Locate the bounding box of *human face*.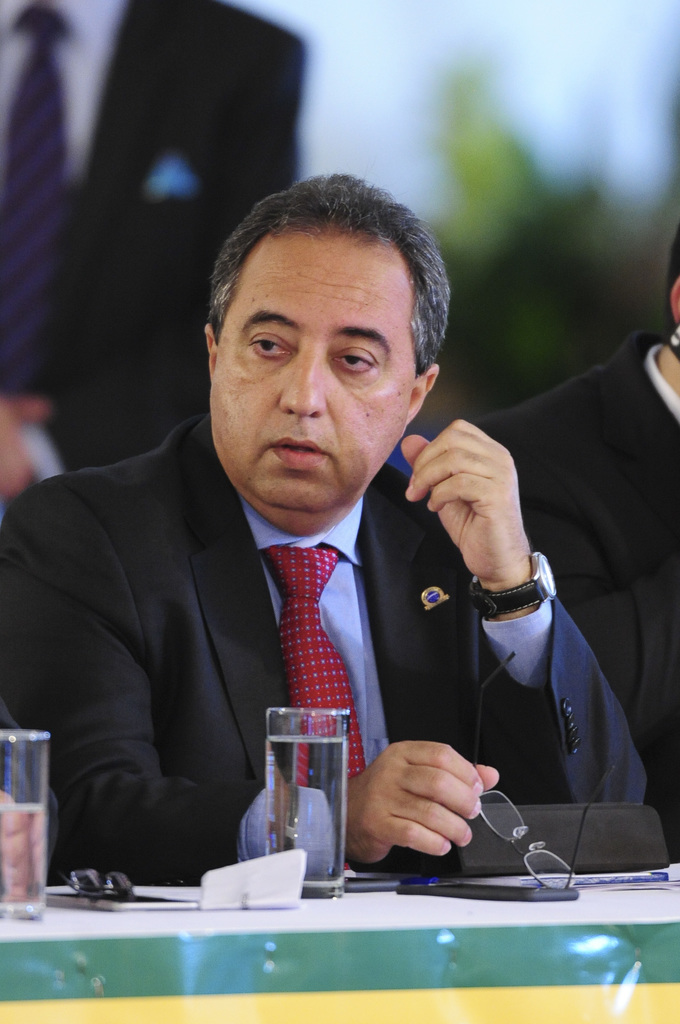
Bounding box: locate(209, 236, 416, 512).
